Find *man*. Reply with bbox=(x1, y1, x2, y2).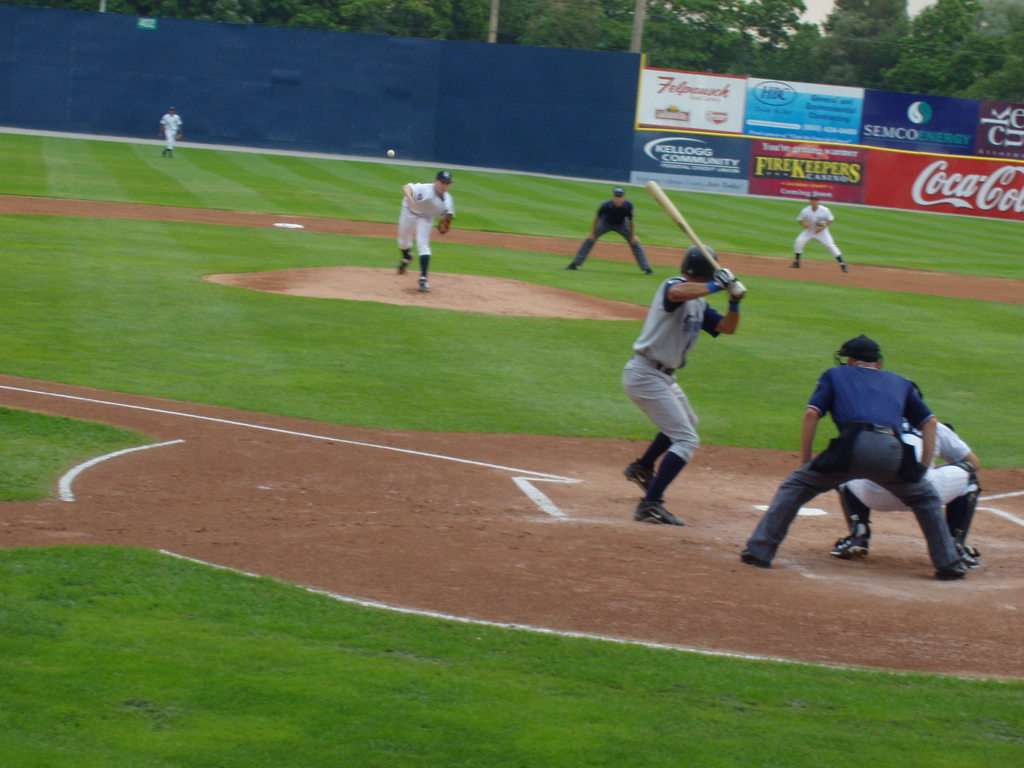
bbox=(399, 166, 459, 294).
